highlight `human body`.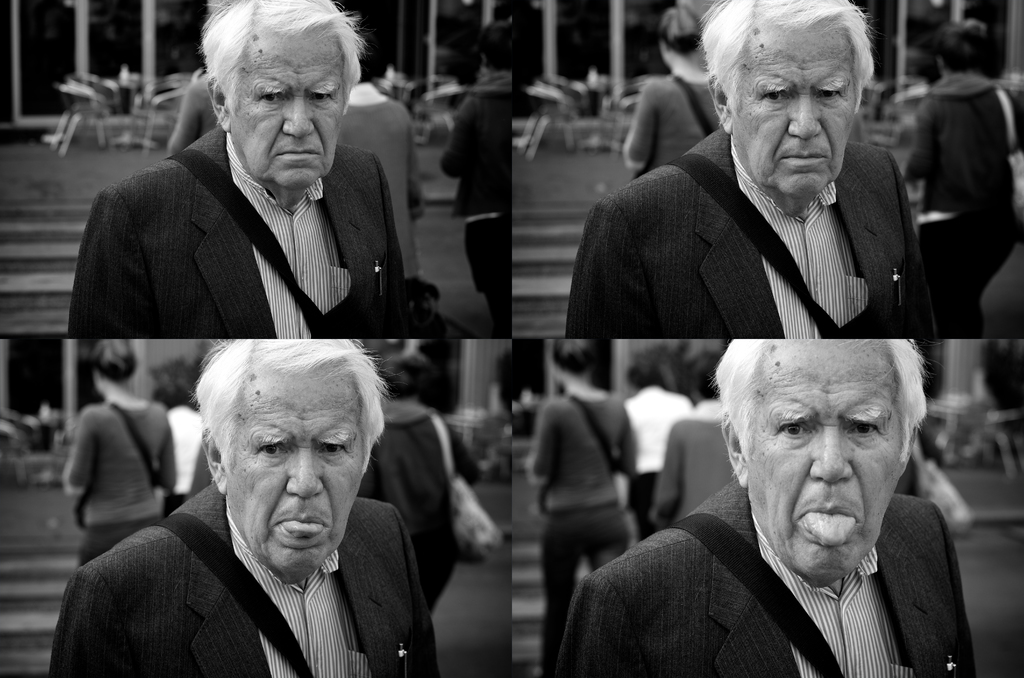
Highlighted region: left=147, top=378, right=210, bottom=516.
